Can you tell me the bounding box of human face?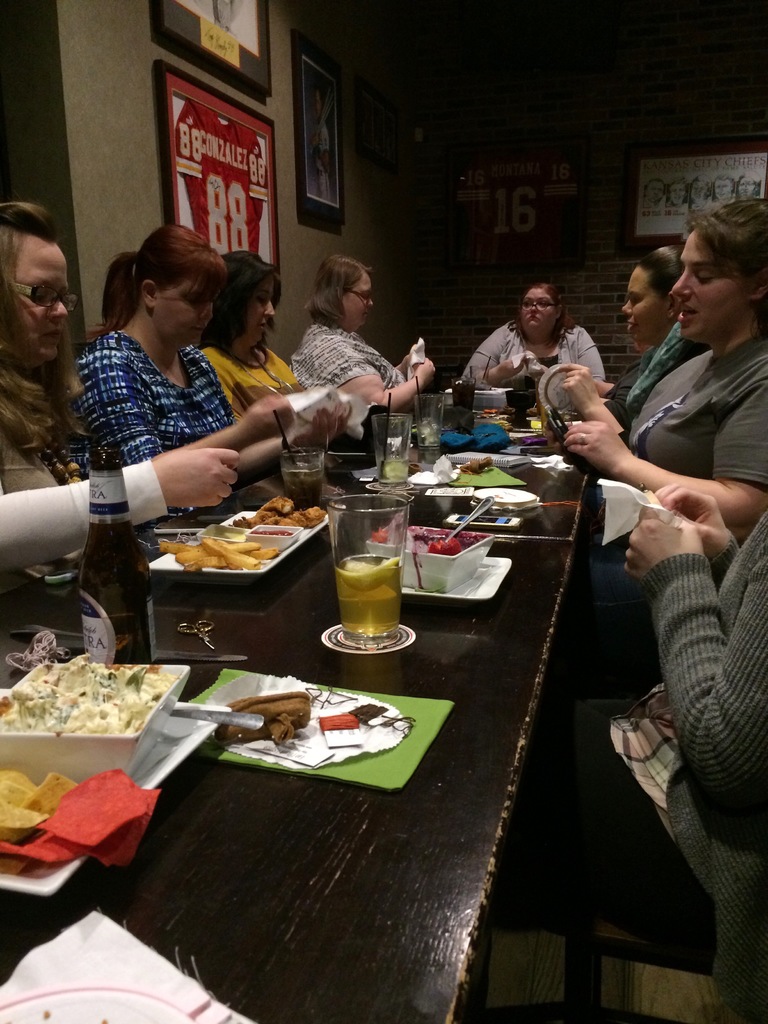
l=657, t=236, r=733, b=335.
